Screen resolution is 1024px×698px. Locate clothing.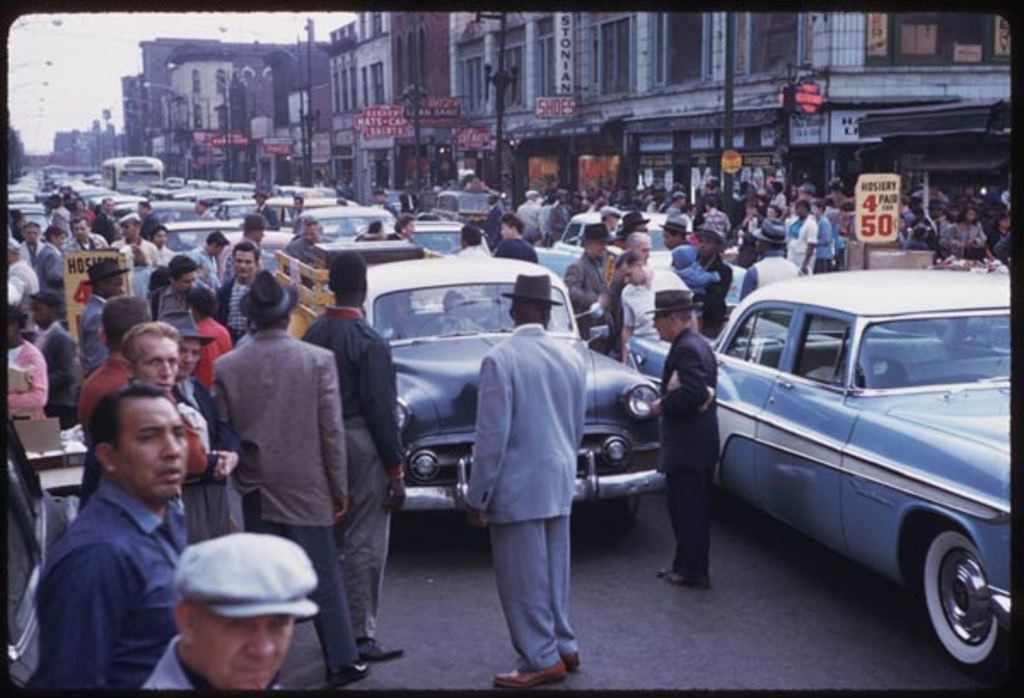
626, 276, 686, 343.
